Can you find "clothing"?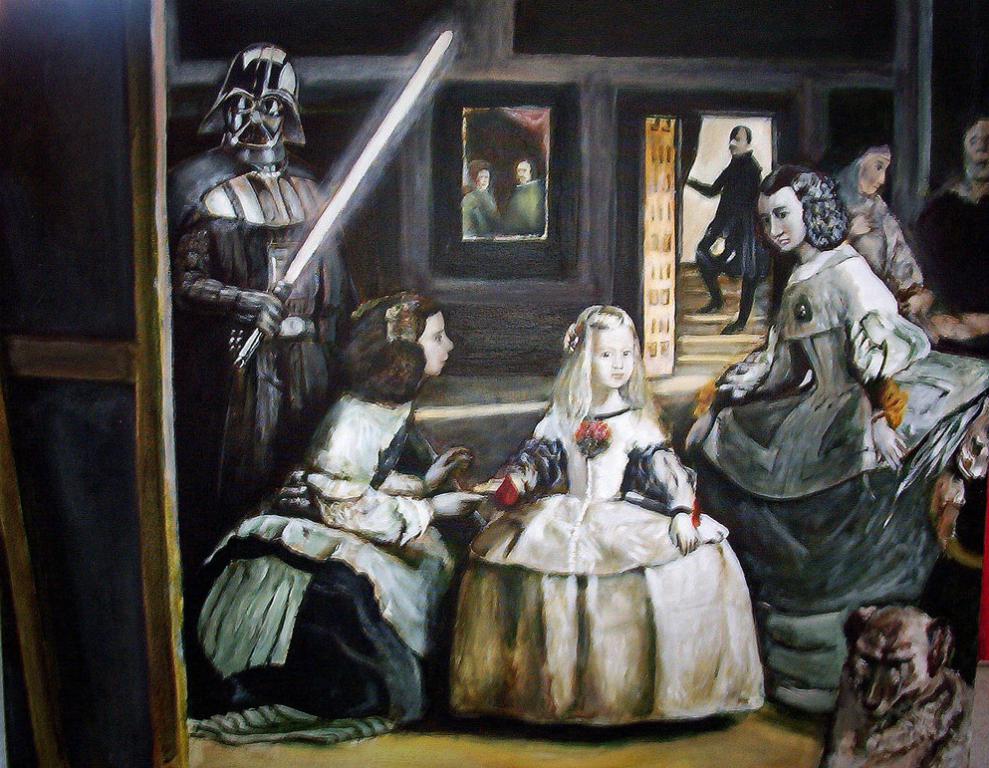
Yes, bounding box: locate(184, 390, 463, 739).
